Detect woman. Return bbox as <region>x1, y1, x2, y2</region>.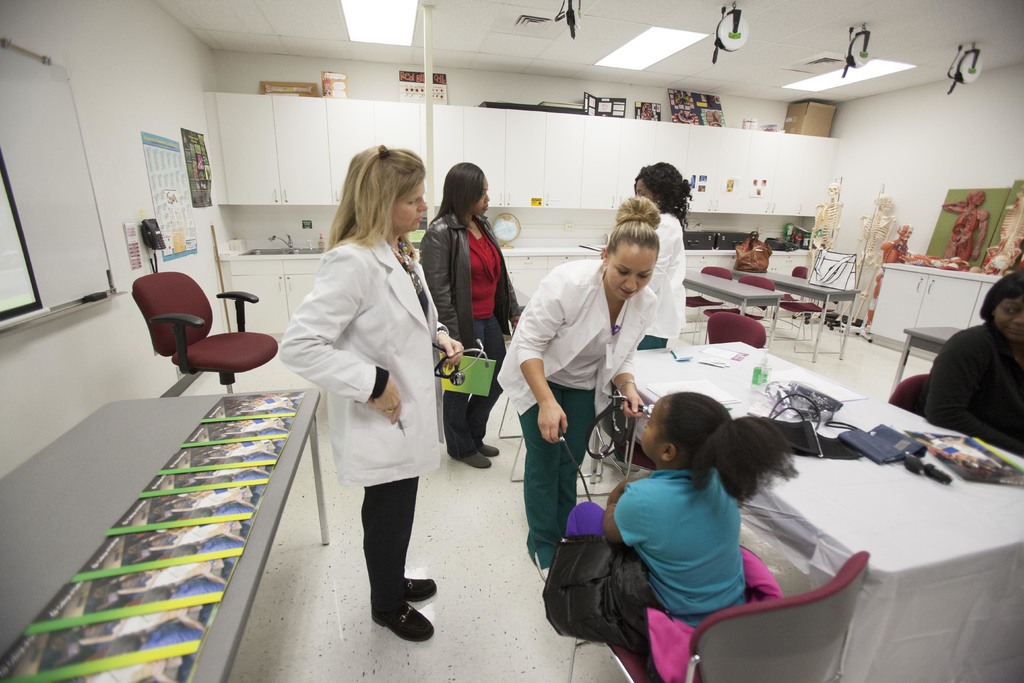
<region>494, 195, 661, 582</region>.
